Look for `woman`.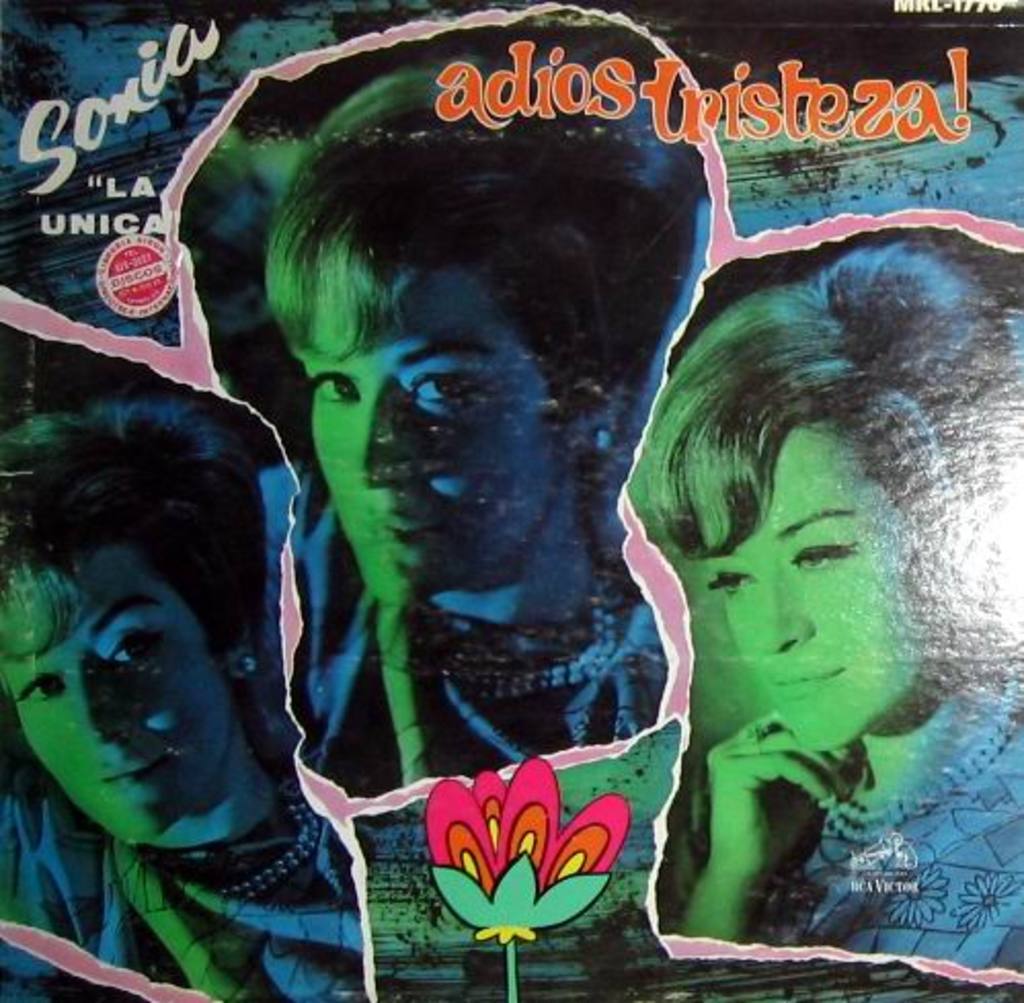
Found: 568/242/1022/956.
